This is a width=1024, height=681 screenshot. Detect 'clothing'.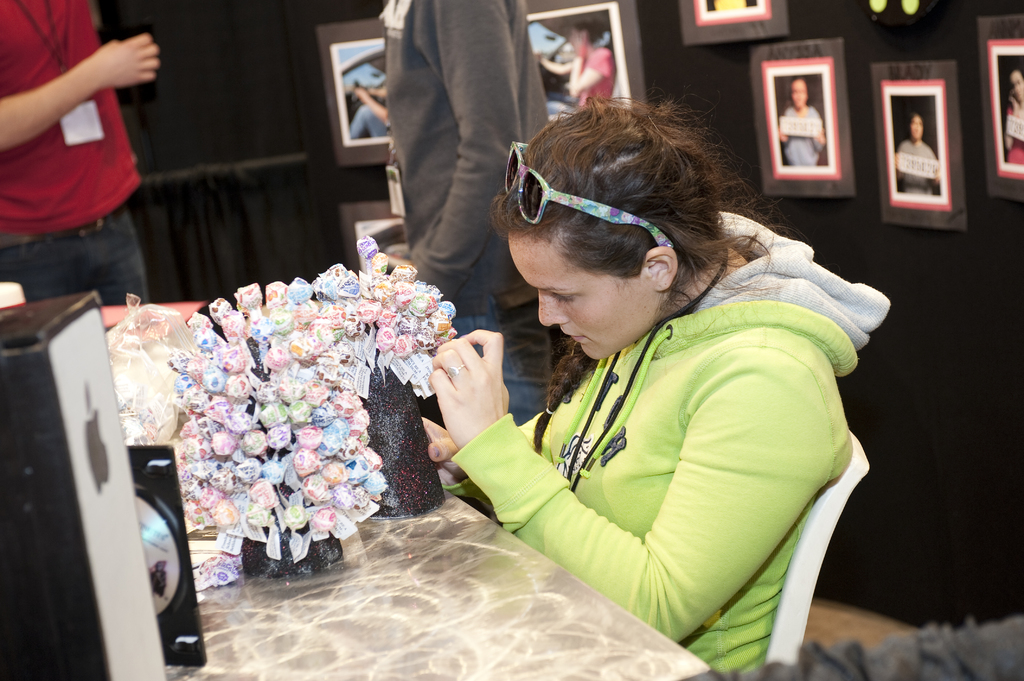
Rect(547, 40, 613, 122).
